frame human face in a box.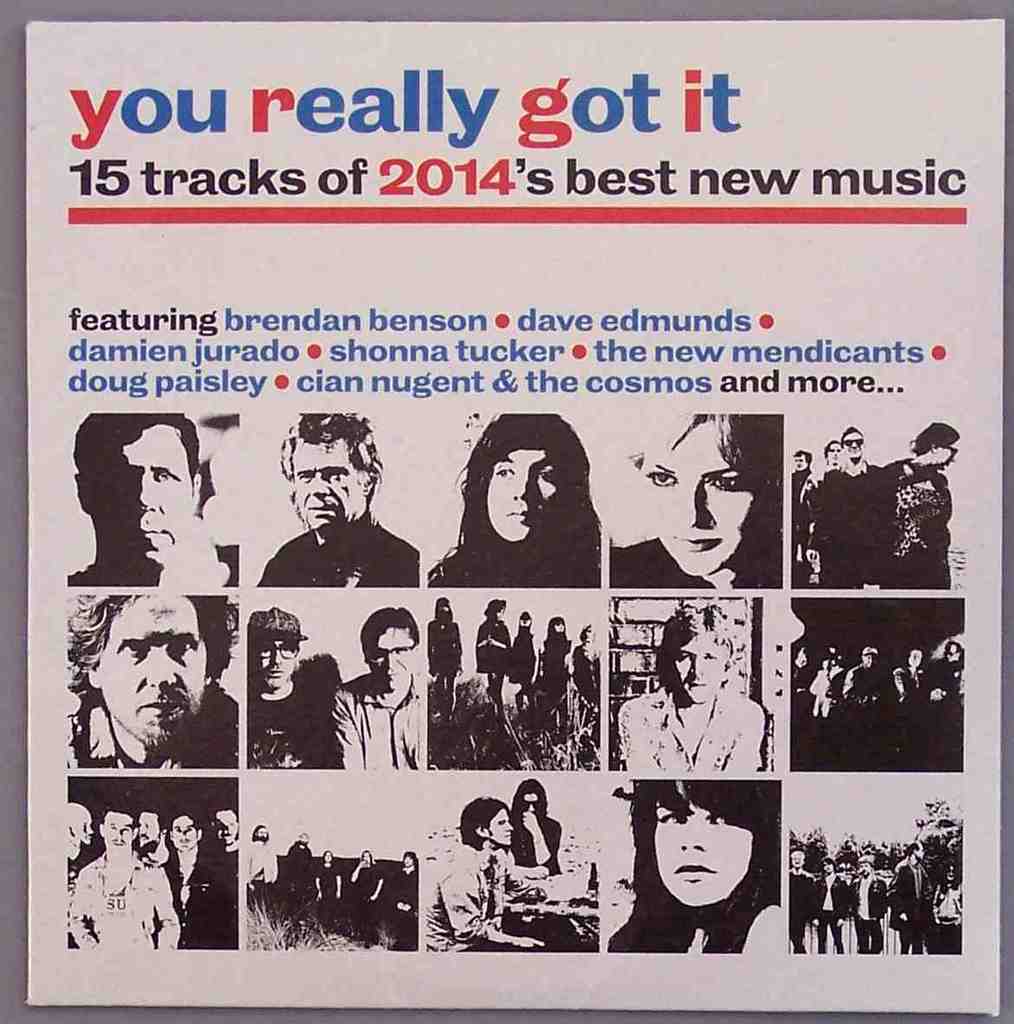
select_region(88, 424, 196, 571).
